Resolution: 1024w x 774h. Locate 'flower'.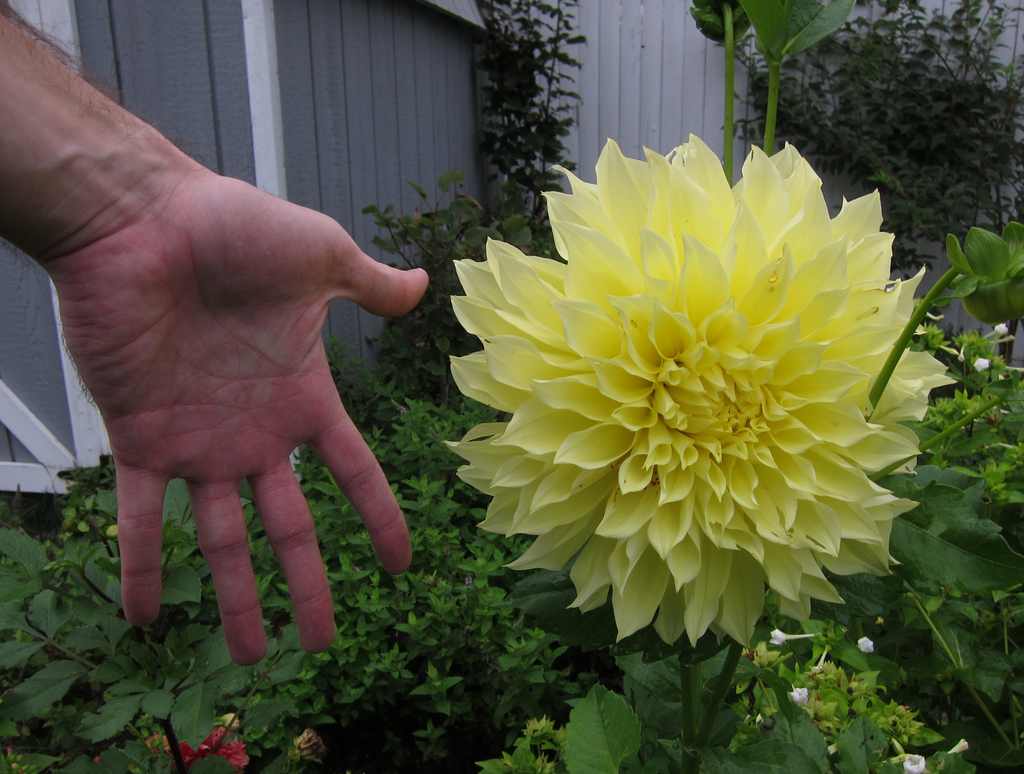
<region>972, 356, 994, 373</region>.
